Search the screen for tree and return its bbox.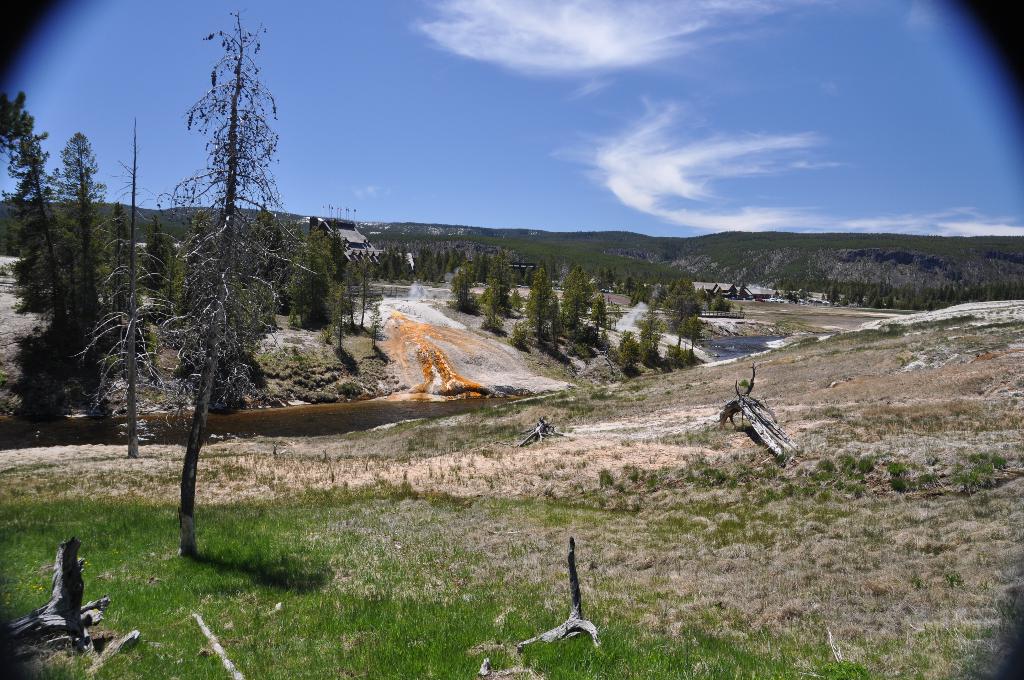
Found: pyautogui.locateOnScreen(179, 5, 316, 548).
